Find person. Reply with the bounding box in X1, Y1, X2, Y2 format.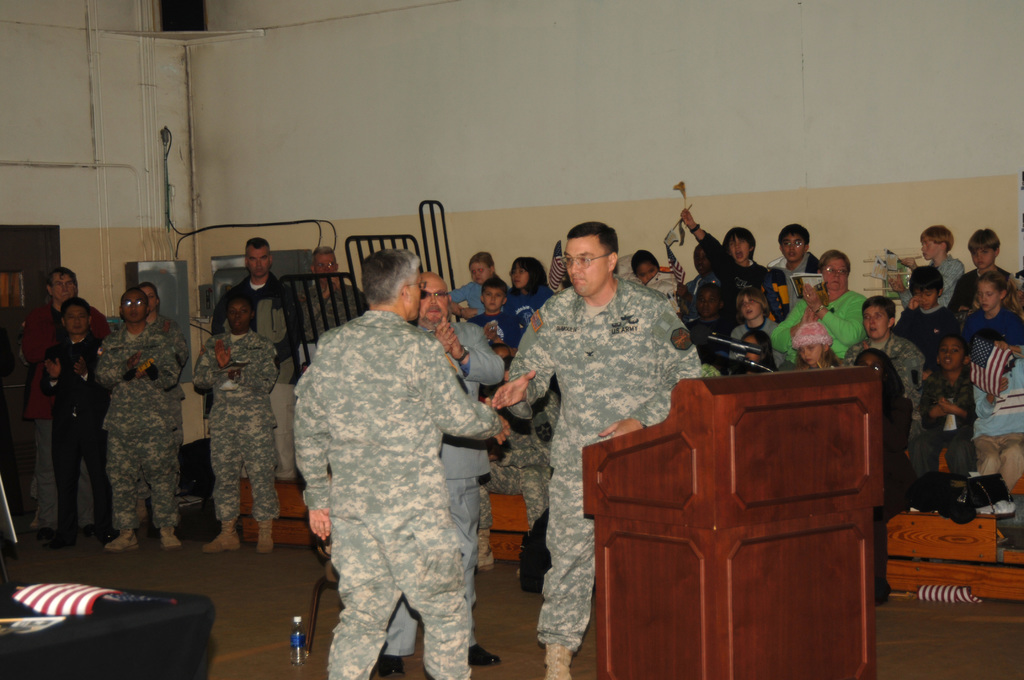
481, 222, 707, 679.
